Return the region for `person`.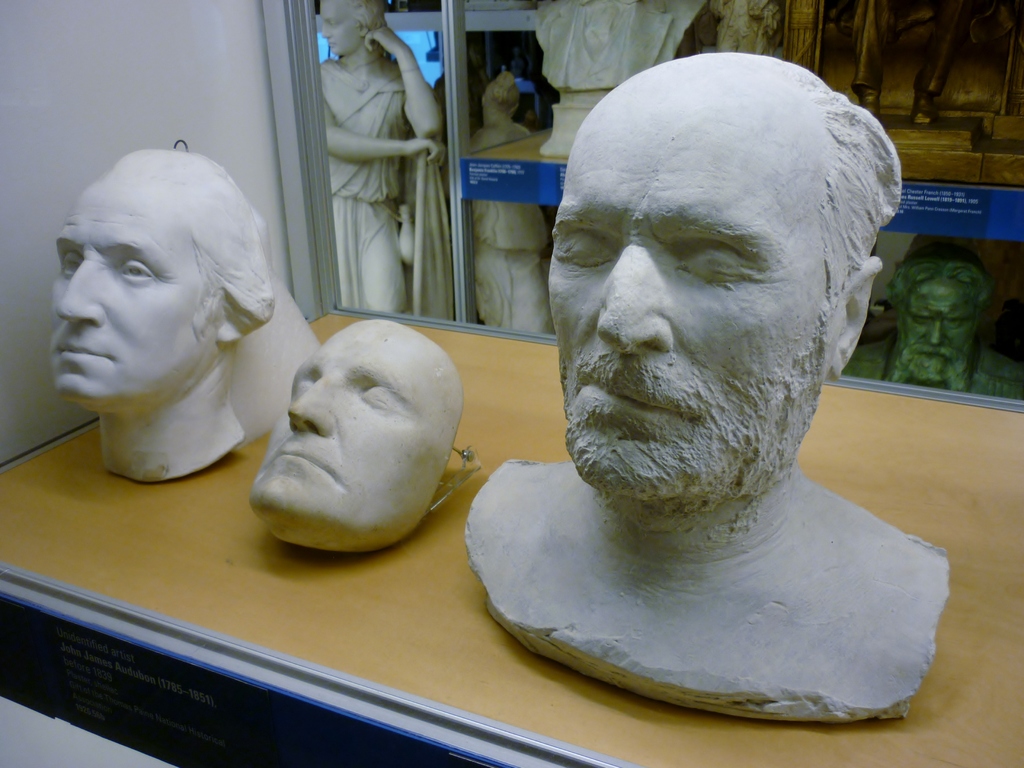
crop(465, 42, 950, 715).
